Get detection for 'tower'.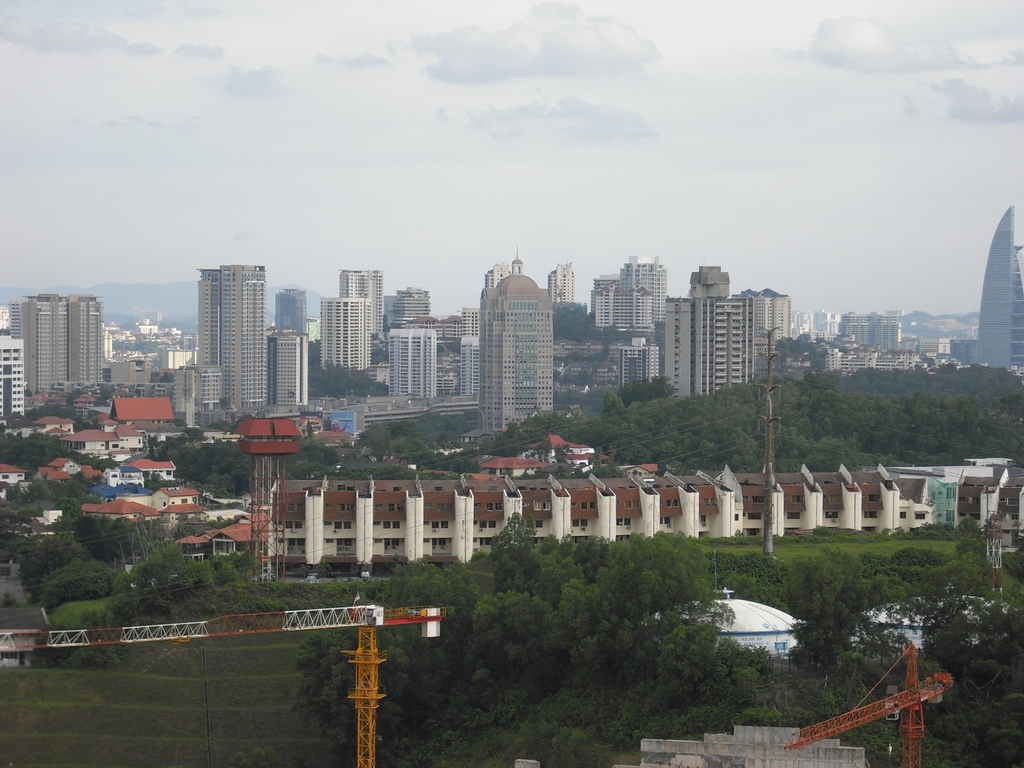
Detection: <region>658, 258, 752, 401</region>.
